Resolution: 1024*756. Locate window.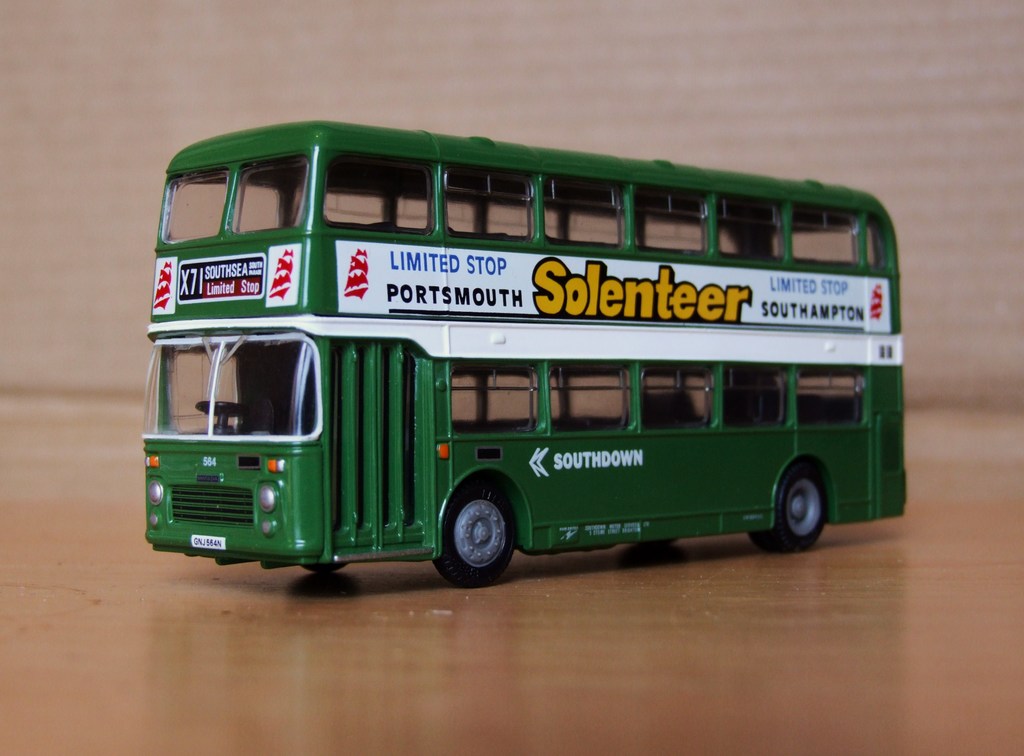
select_region(163, 173, 223, 238).
